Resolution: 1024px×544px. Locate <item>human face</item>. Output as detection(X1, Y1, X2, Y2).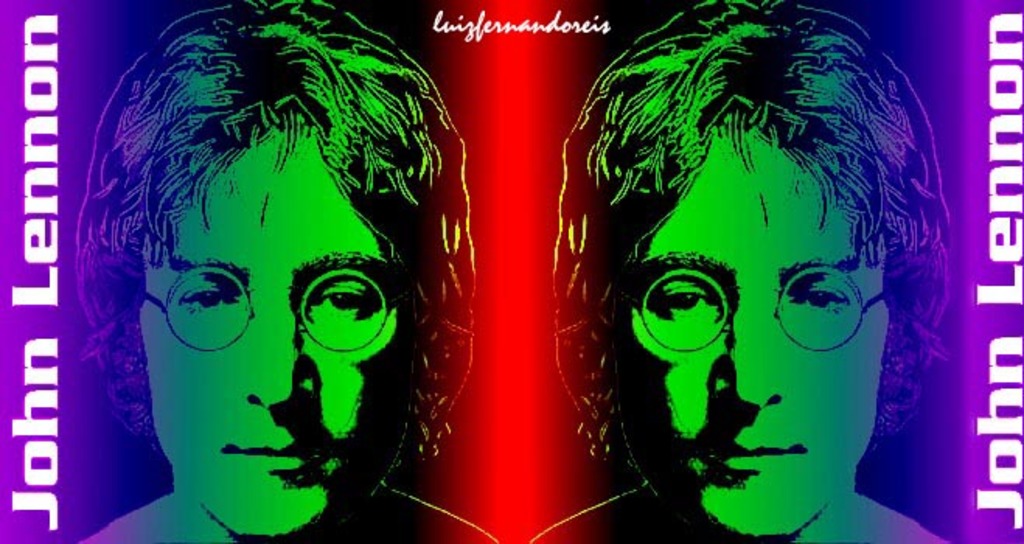
detection(617, 127, 897, 538).
